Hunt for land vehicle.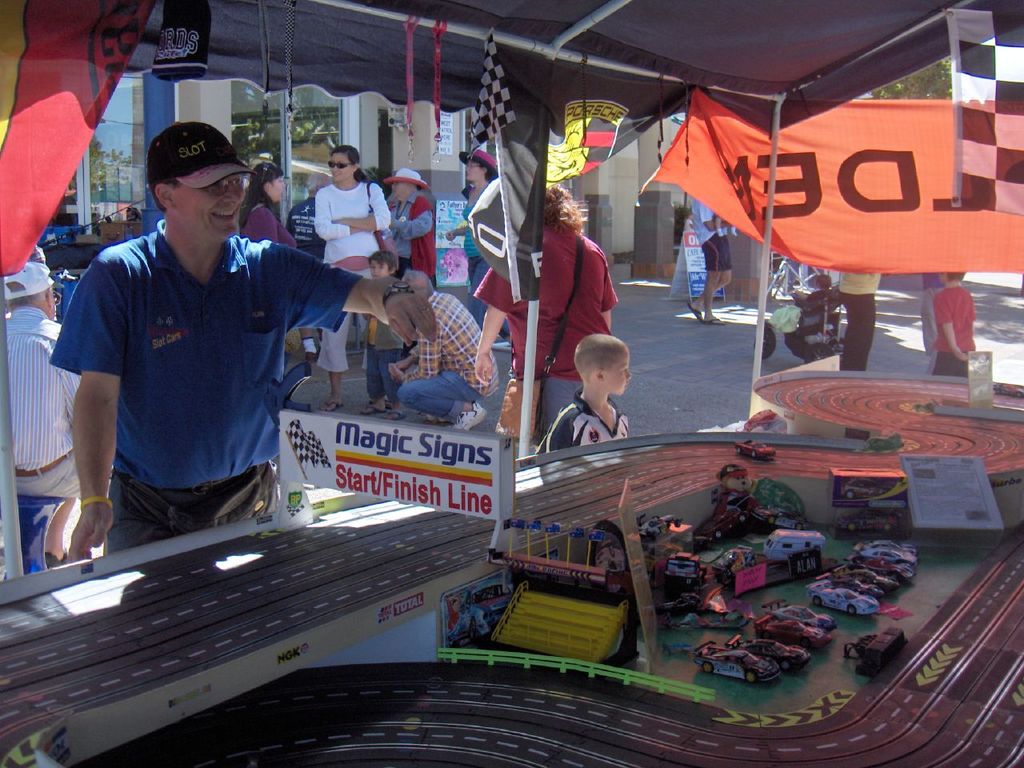
Hunted down at Rect(724, 631, 810, 674).
